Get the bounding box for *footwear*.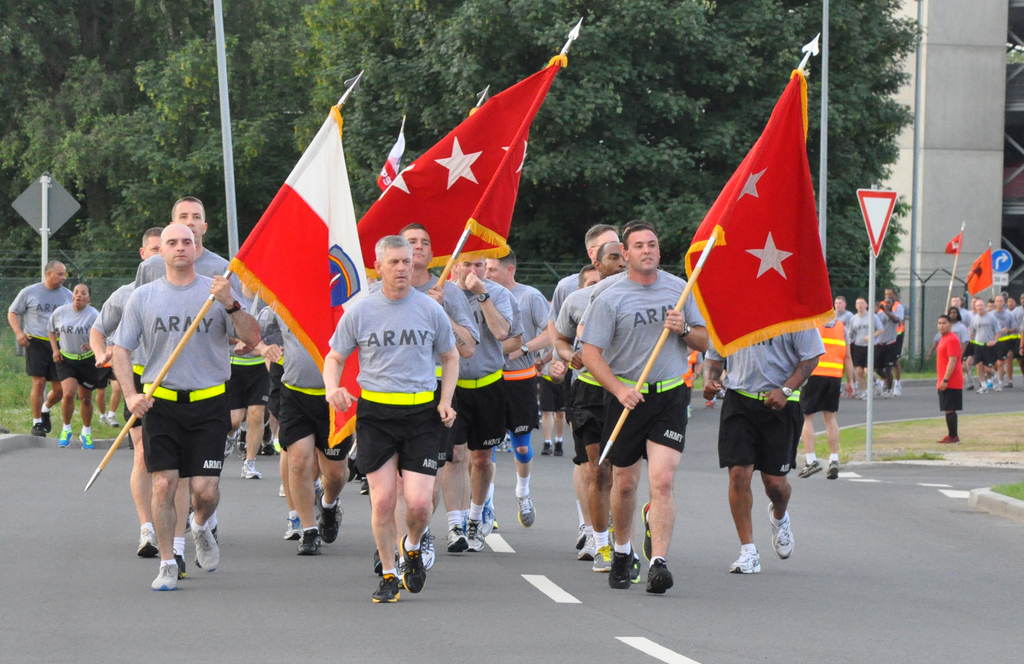
<region>239, 464, 260, 482</region>.
